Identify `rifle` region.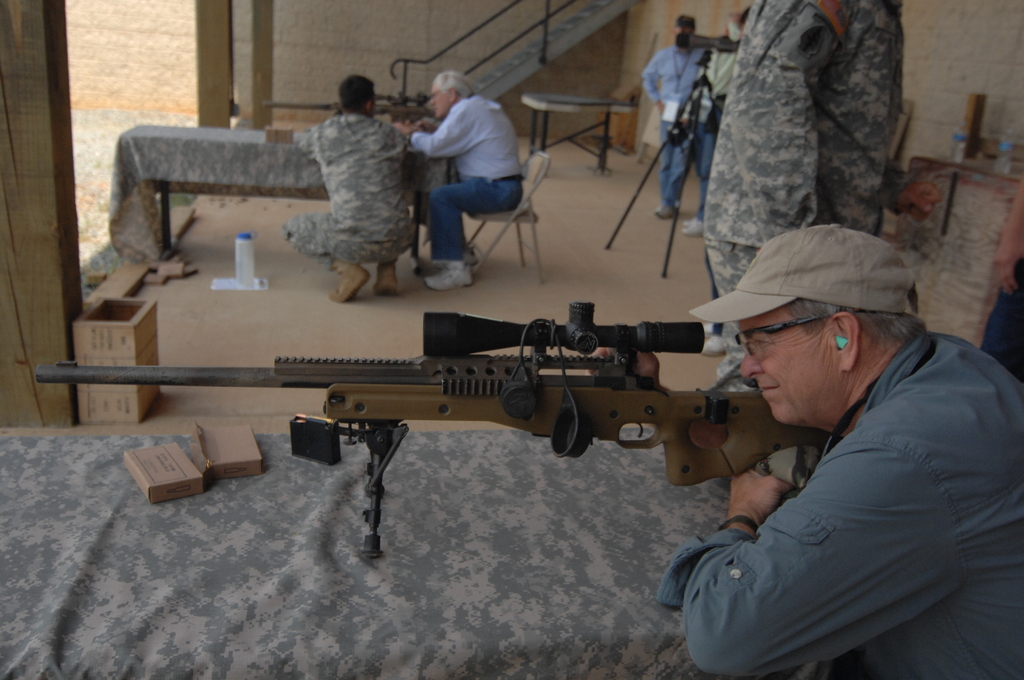
Region: Rect(33, 305, 835, 556).
